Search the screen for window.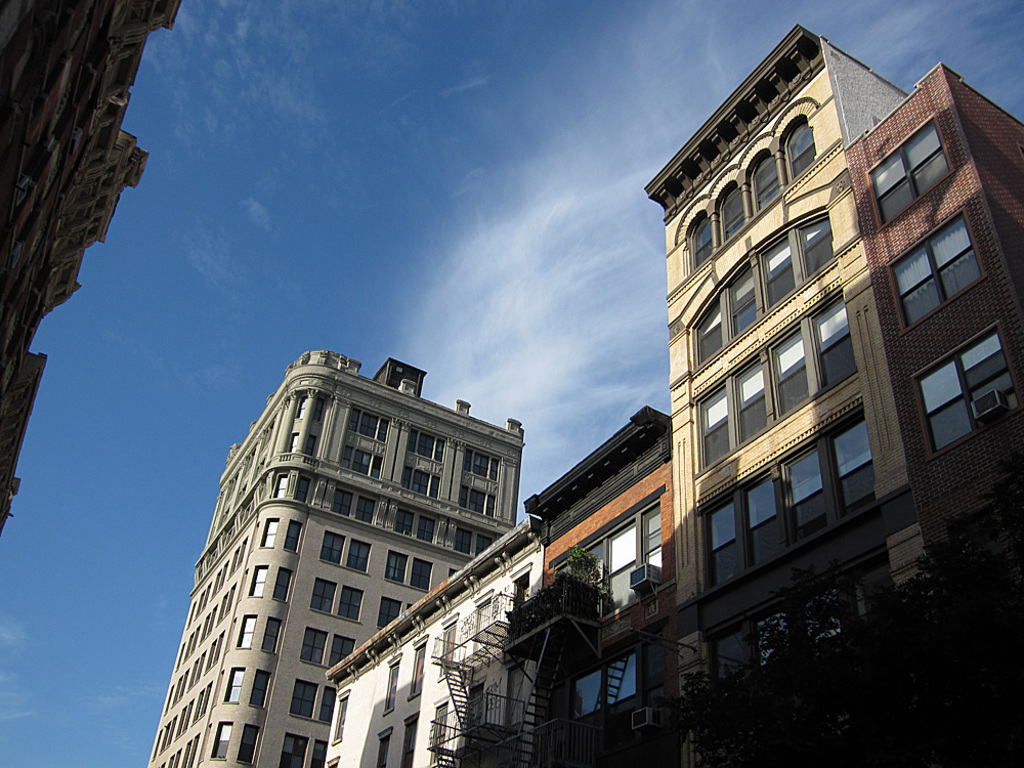
Found at pyautogui.locateOnScreen(439, 440, 450, 462).
